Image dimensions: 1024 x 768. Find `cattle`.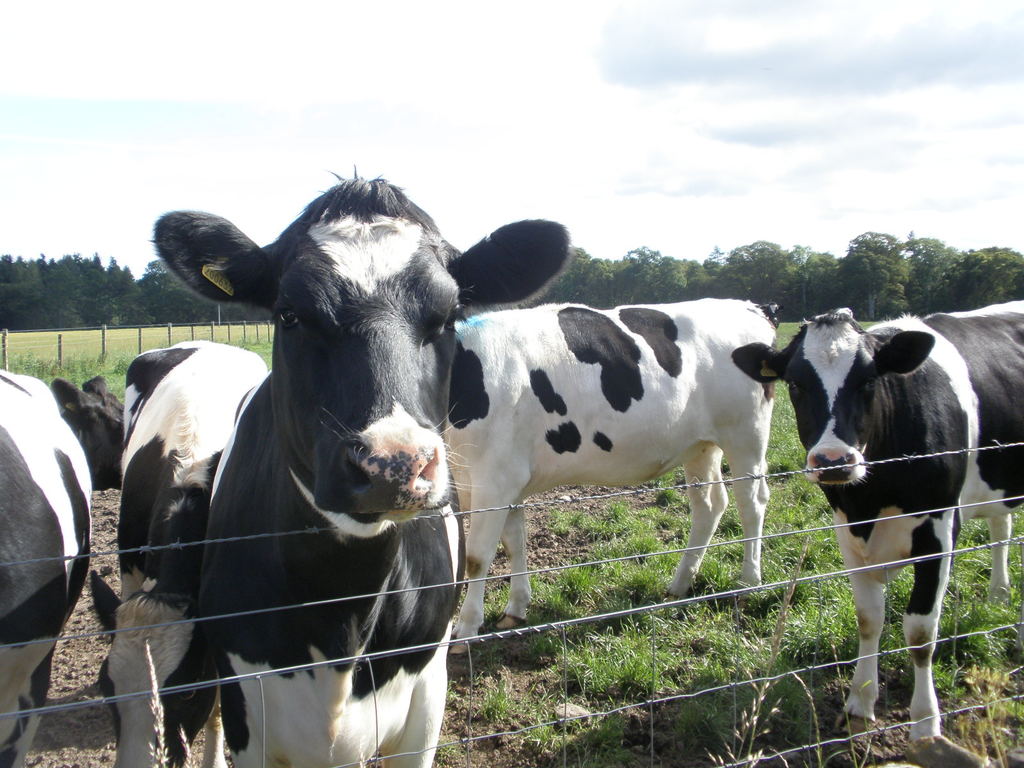
locate(445, 298, 779, 645).
